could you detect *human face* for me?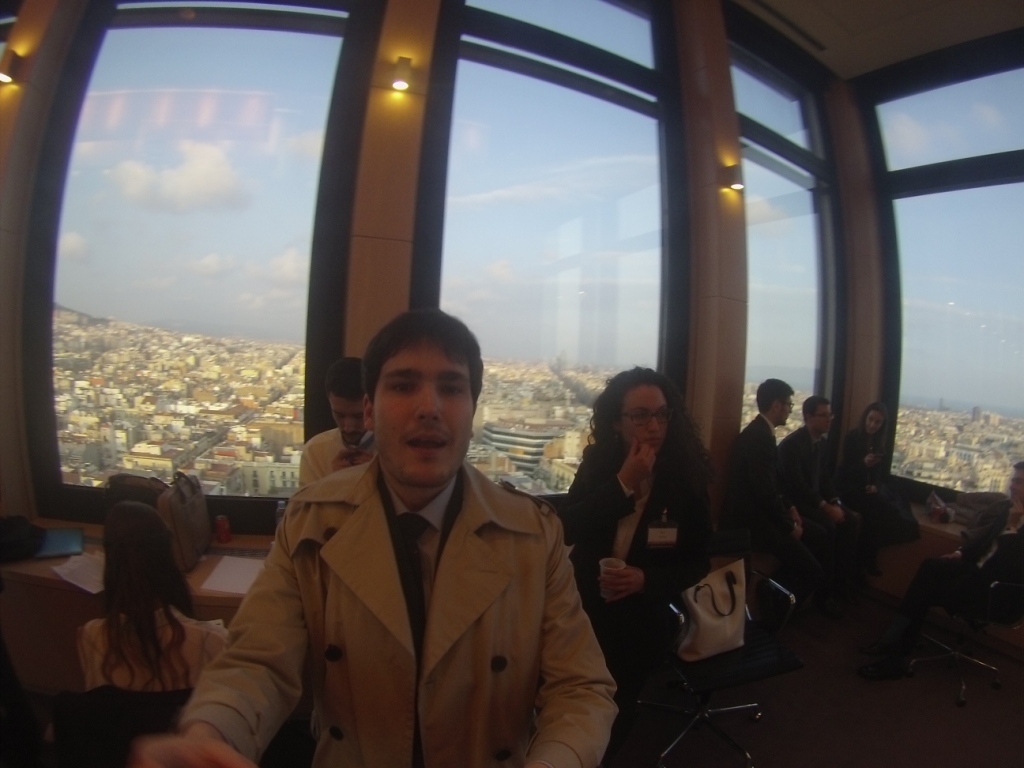
Detection result: 622, 389, 666, 452.
